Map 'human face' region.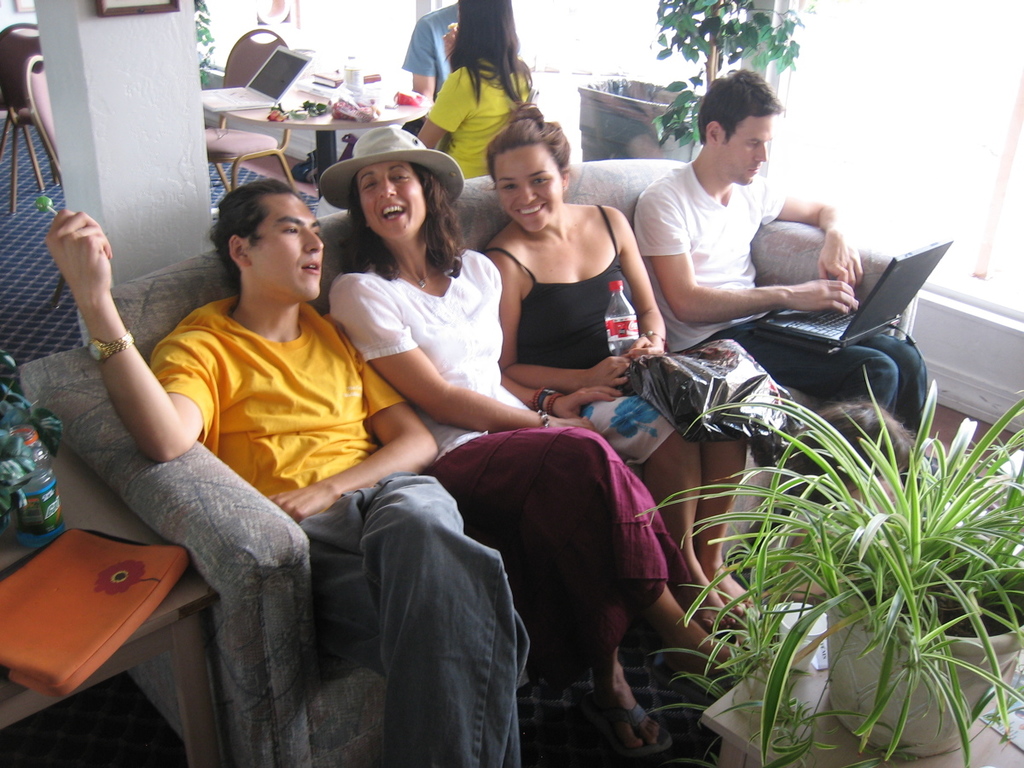
Mapped to (241,191,322,300).
